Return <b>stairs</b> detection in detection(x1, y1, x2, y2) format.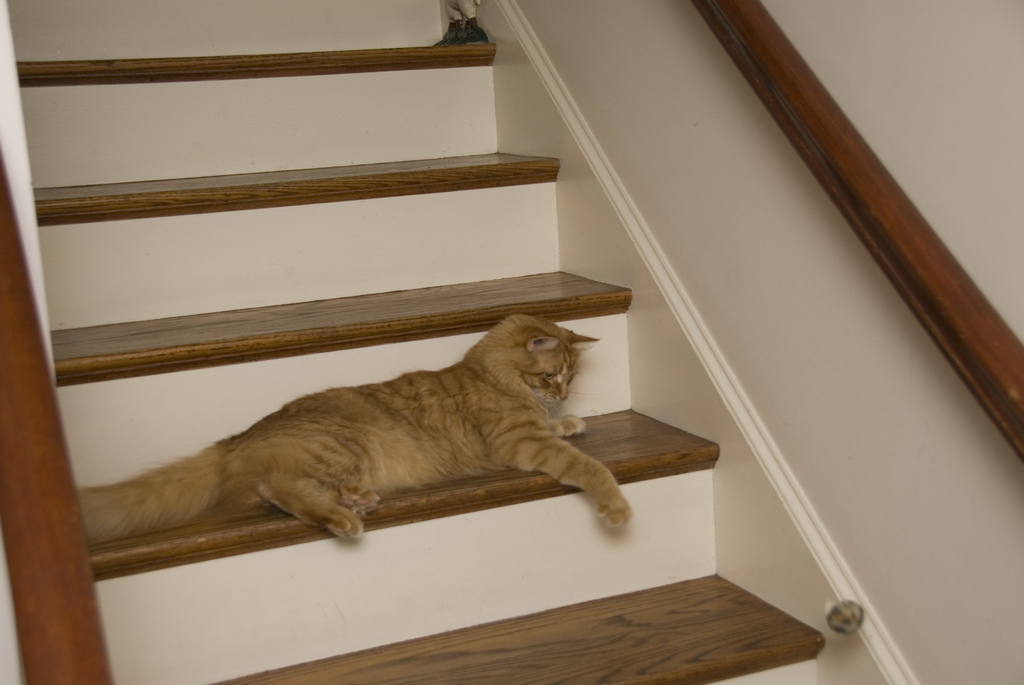
detection(53, 0, 831, 684).
